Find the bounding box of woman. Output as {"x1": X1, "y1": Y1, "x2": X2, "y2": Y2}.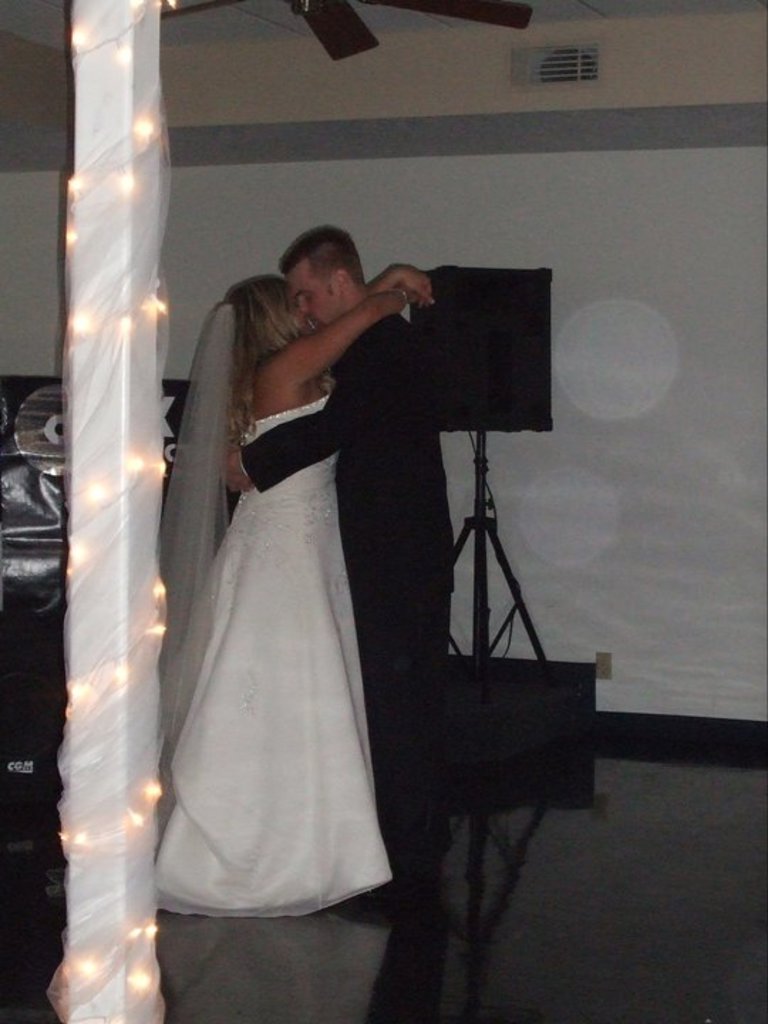
{"x1": 154, "y1": 257, "x2": 428, "y2": 927}.
